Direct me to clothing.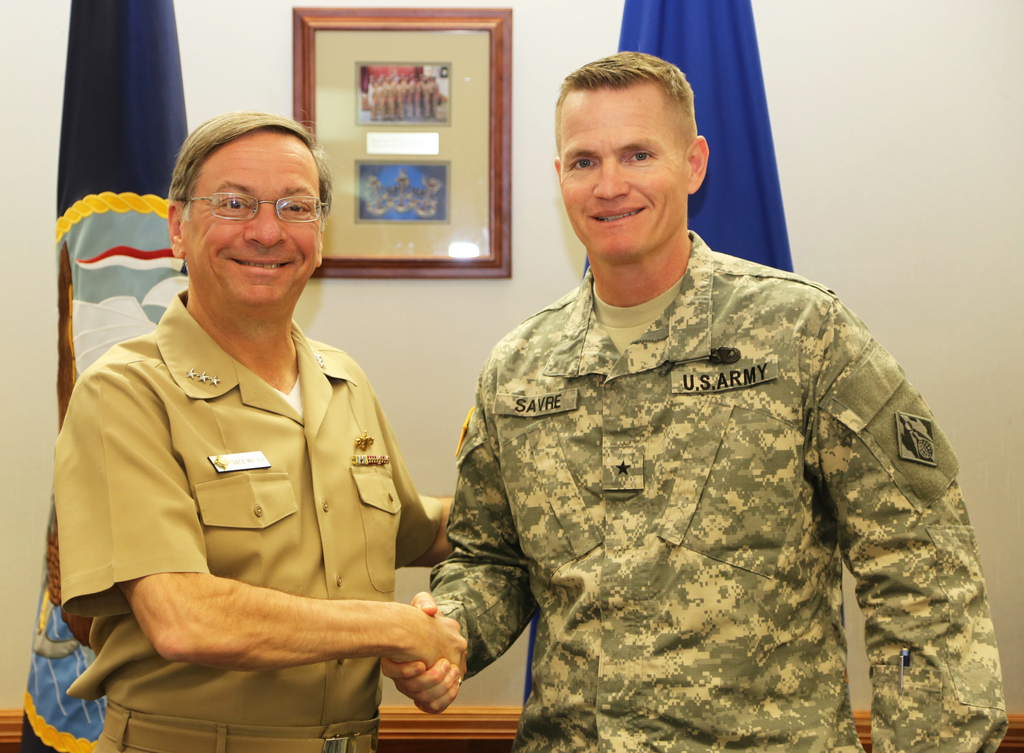
Direction: bbox(64, 305, 442, 752).
